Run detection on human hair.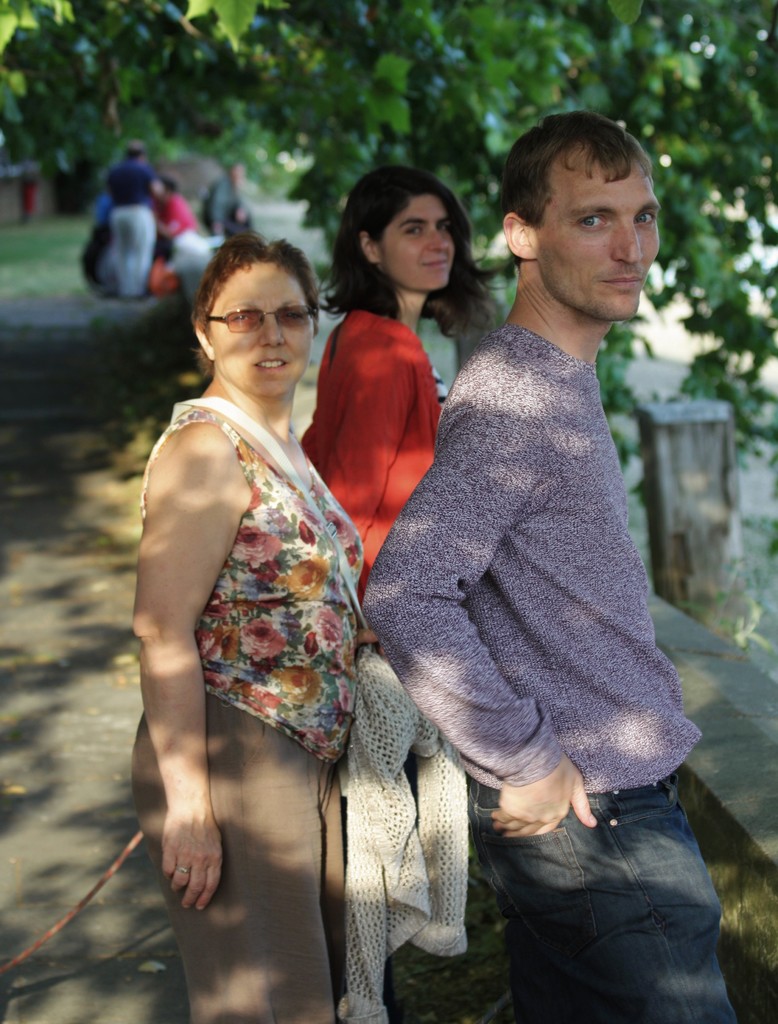
Result: region(495, 113, 658, 267).
